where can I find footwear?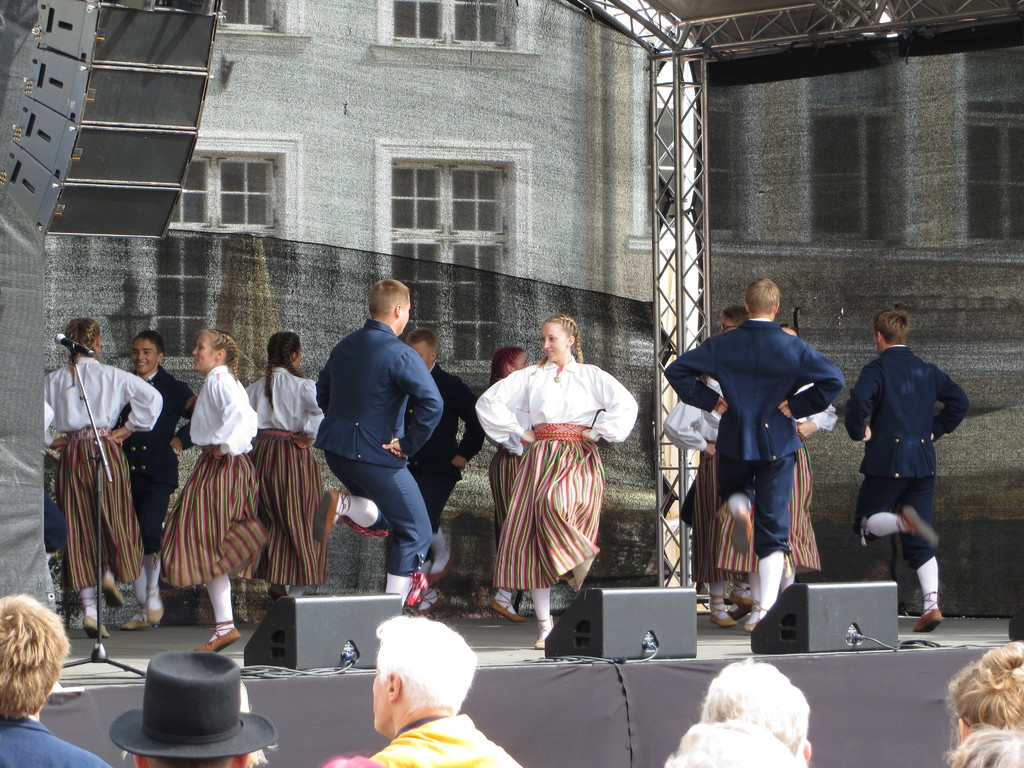
You can find it at (x1=80, y1=597, x2=109, y2=641).
